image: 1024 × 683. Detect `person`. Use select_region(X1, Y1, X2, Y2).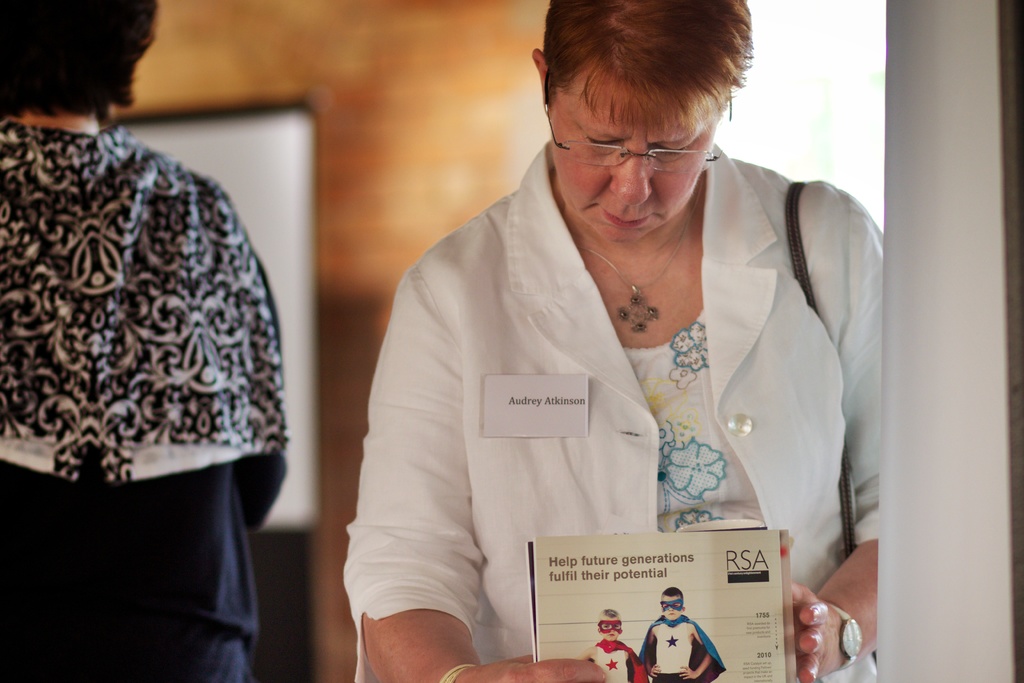
select_region(8, 0, 284, 682).
